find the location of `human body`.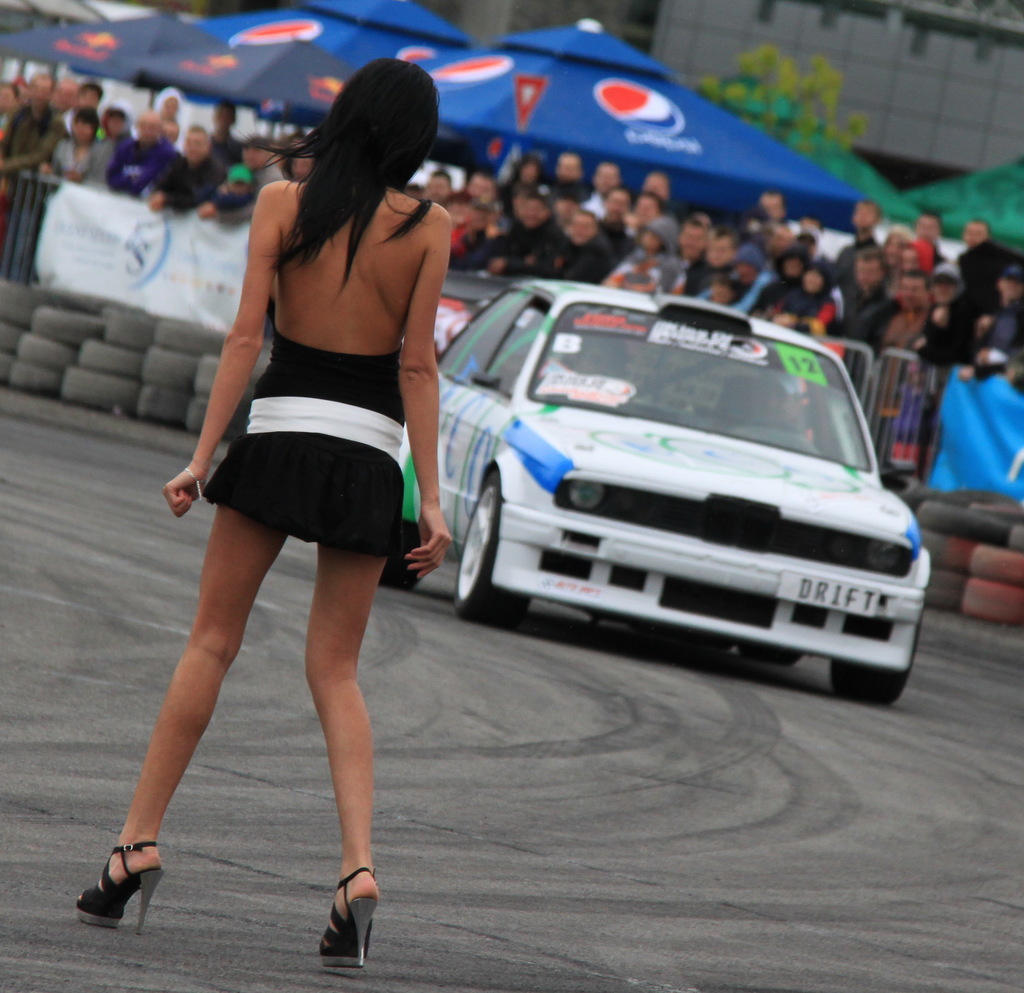
Location: rect(45, 108, 102, 189).
